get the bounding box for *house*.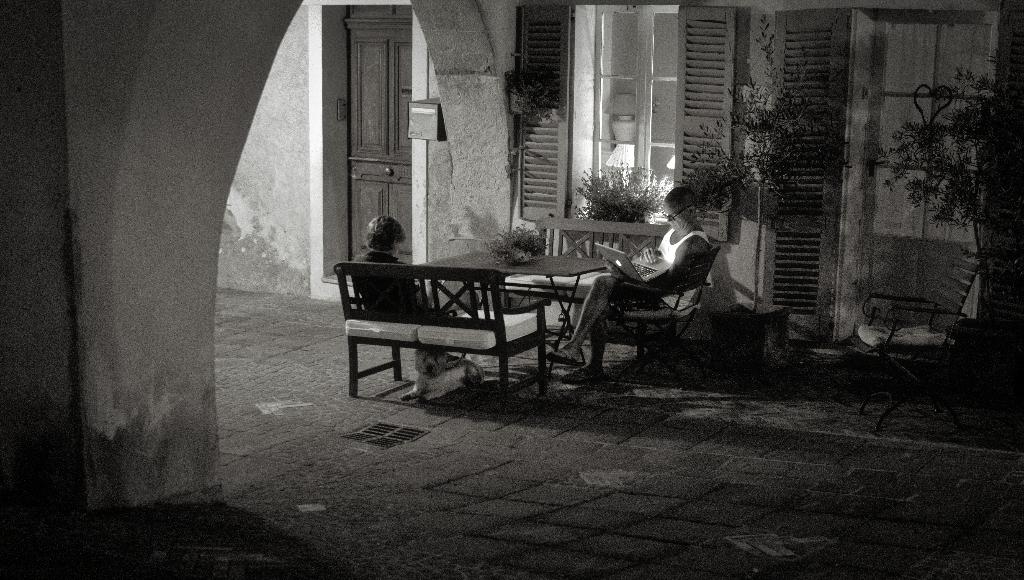
x1=0 y1=0 x2=1023 y2=579.
